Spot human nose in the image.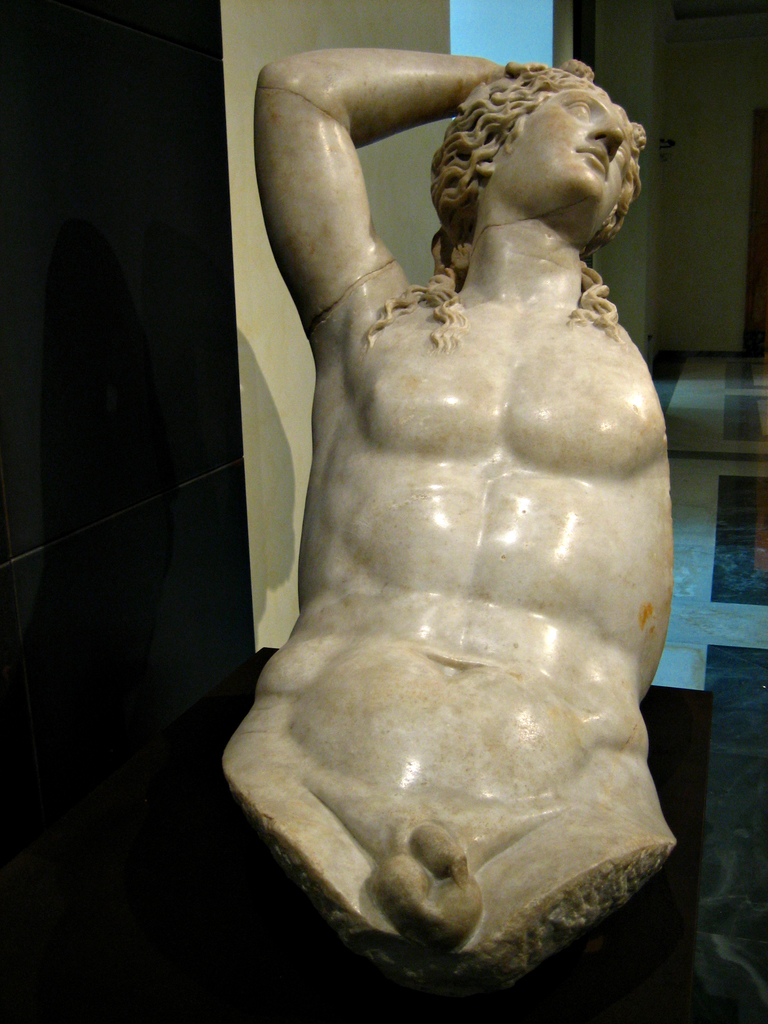
human nose found at 591,120,625,156.
